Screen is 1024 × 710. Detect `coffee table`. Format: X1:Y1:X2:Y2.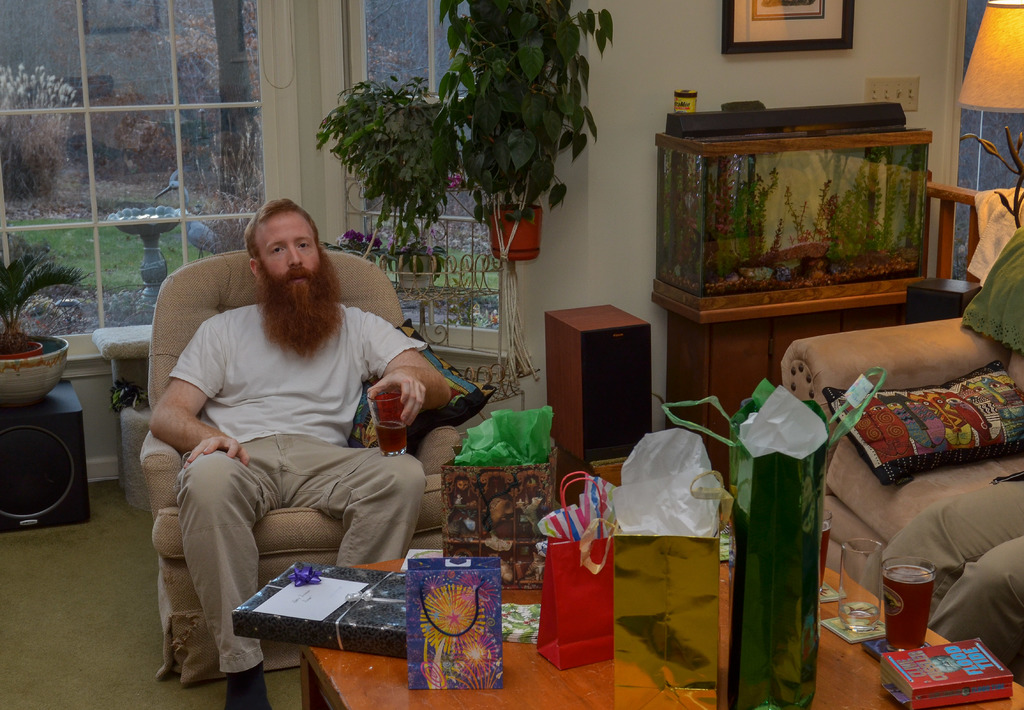
294:518:1023:709.
